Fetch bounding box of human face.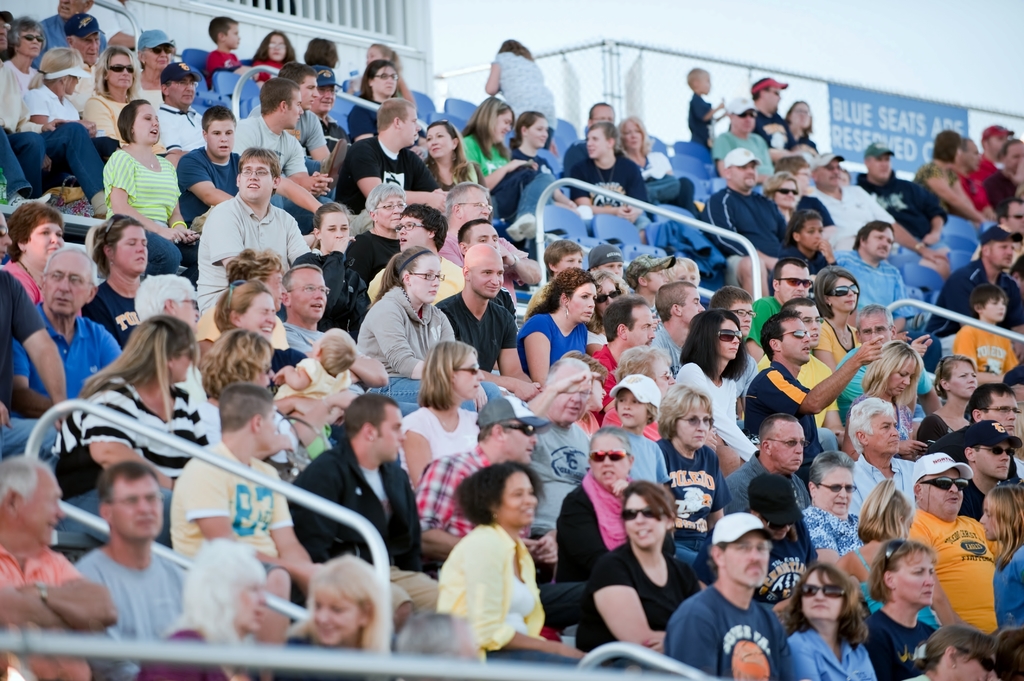
Bbox: (763,79,788,111).
